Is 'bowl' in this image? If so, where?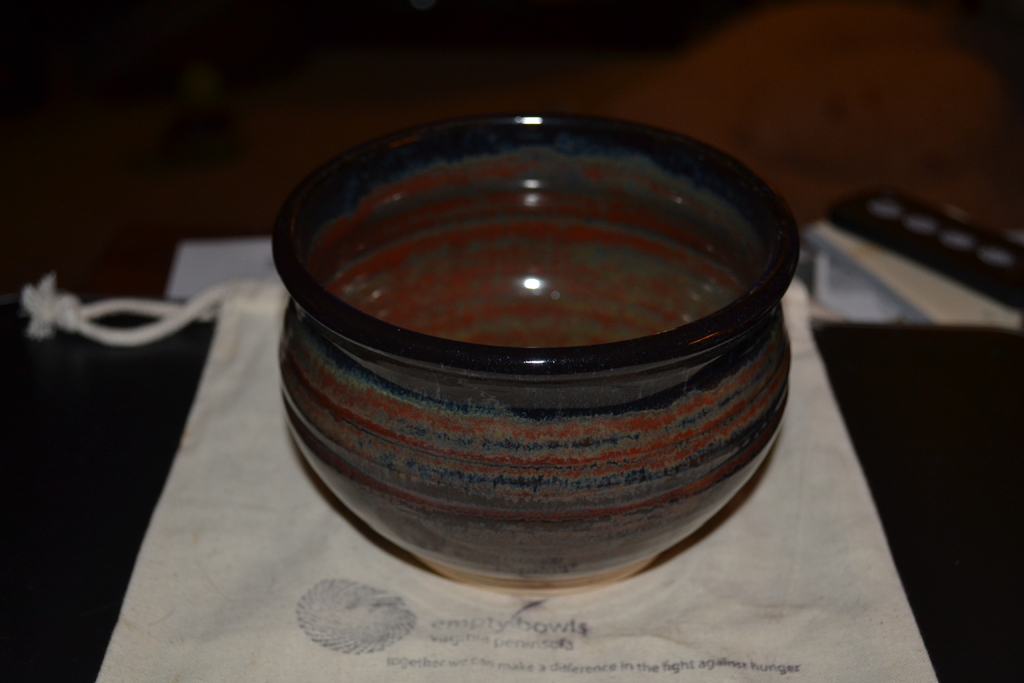
Yes, at [left=258, top=124, right=799, bottom=608].
